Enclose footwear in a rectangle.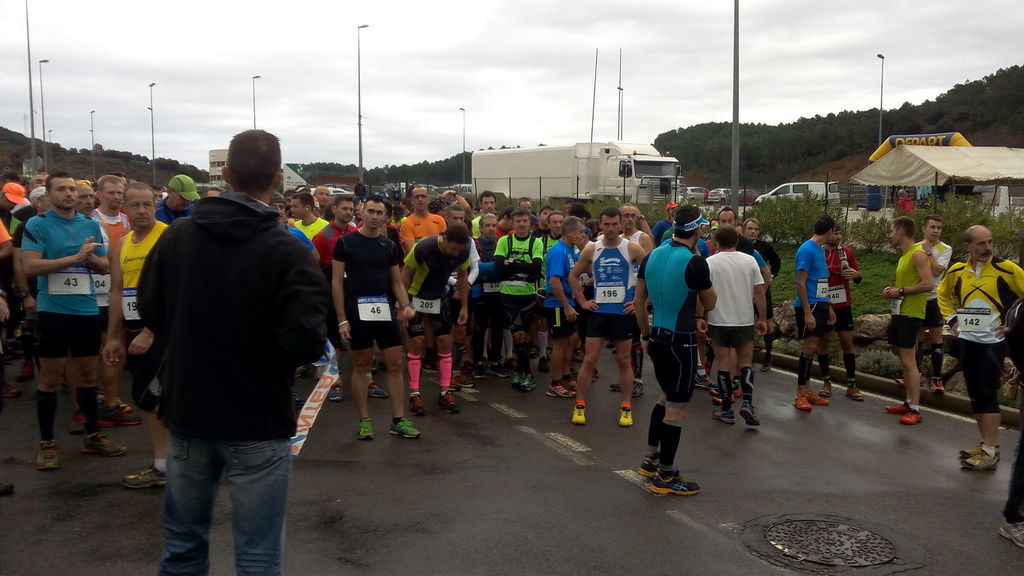
Rect(436, 390, 459, 417).
